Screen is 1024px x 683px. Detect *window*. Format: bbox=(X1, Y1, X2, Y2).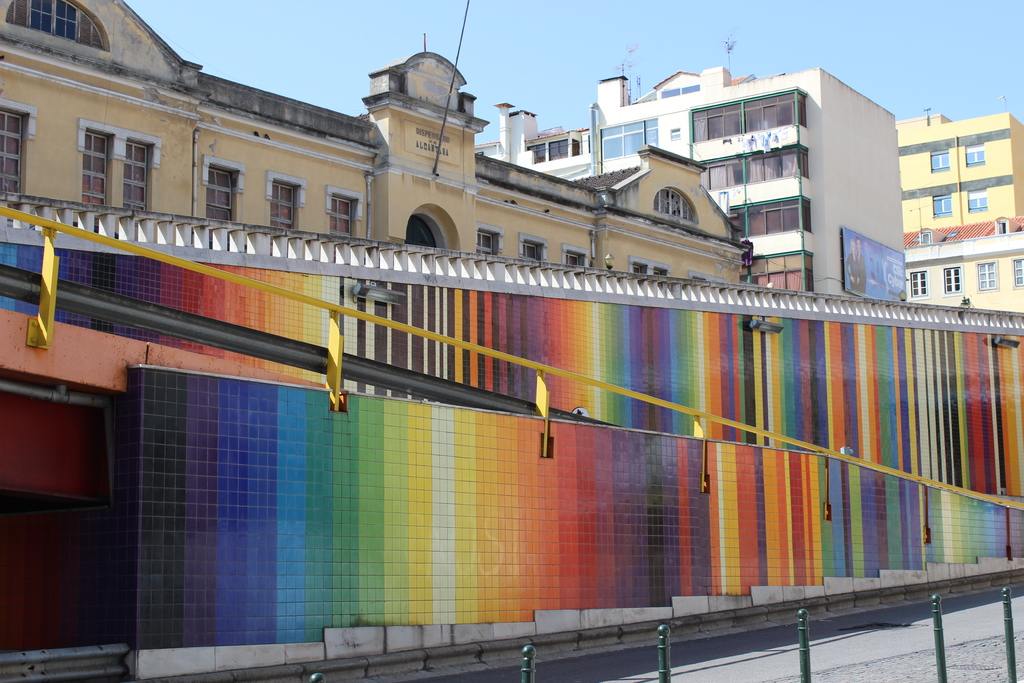
bbox=(652, 267, 664, 277).
